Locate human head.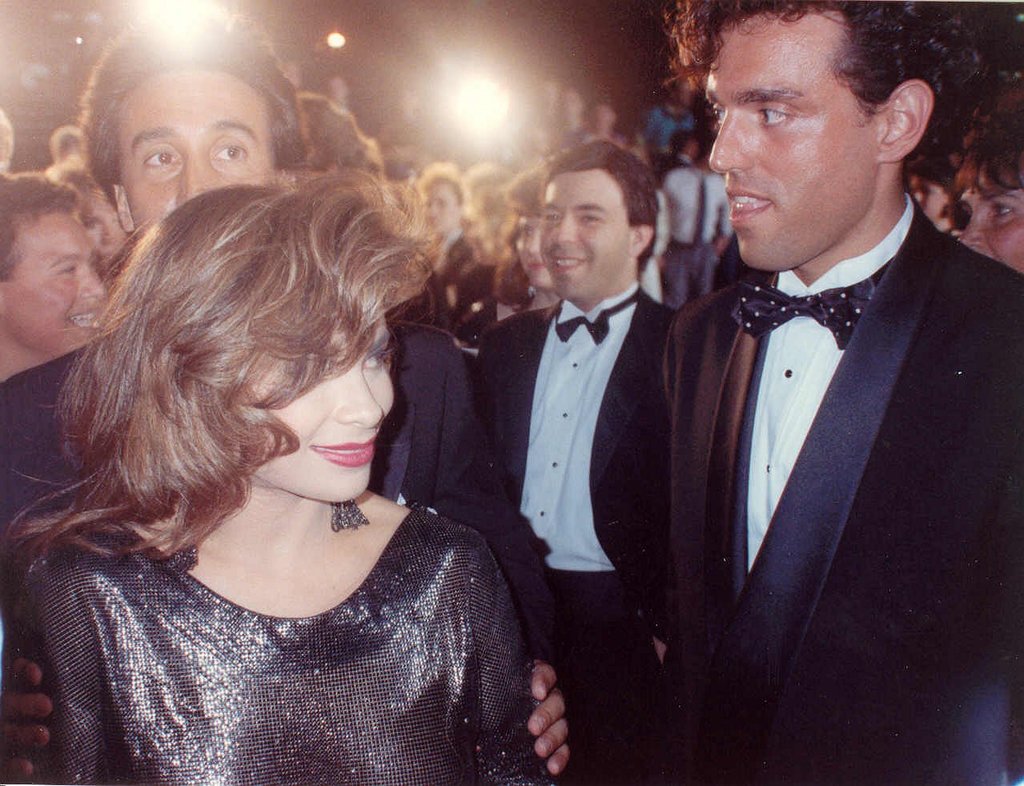
Bounding box: 73,6,305,230.
